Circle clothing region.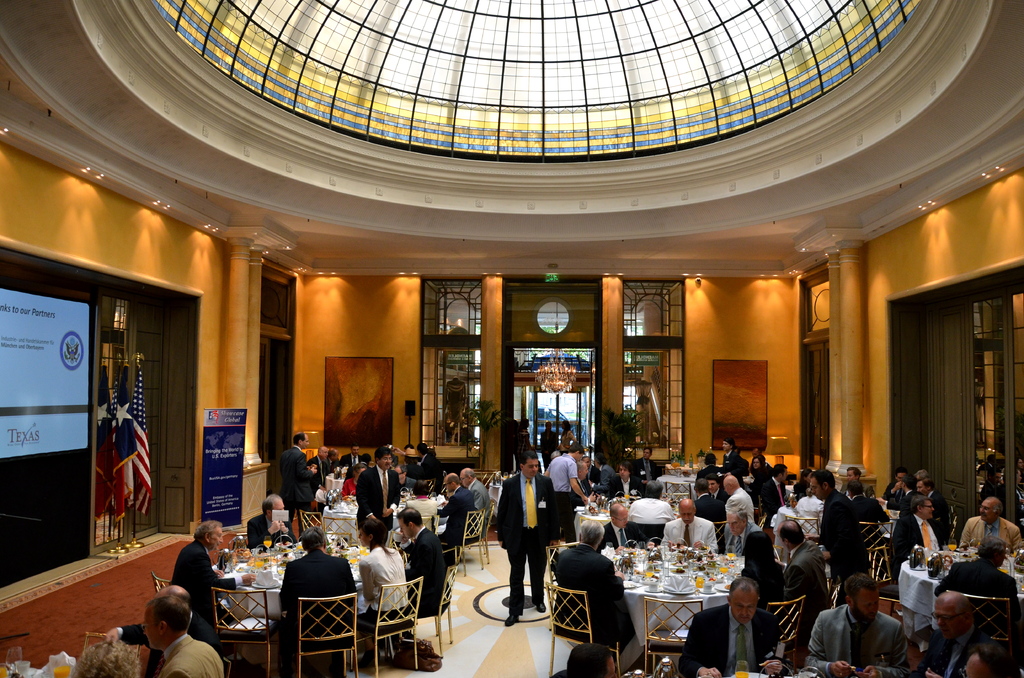
Region: select_region(396, 525, 451, 647).
